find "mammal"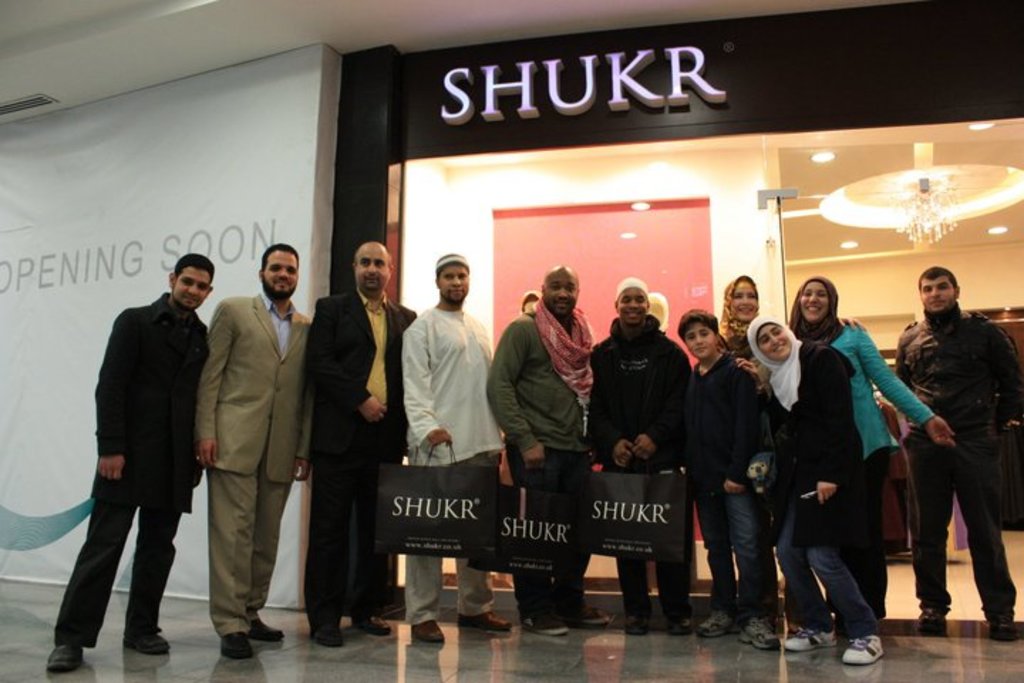
region(742, 310, 889, 660)
